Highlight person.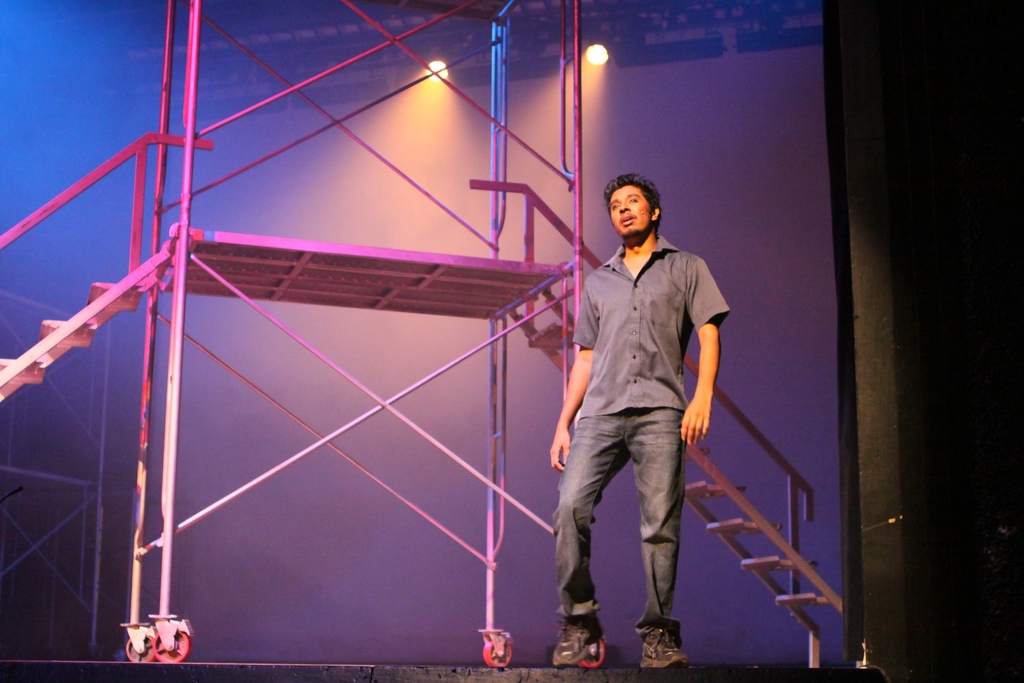
Highlighted region: [552,148,731,661].
